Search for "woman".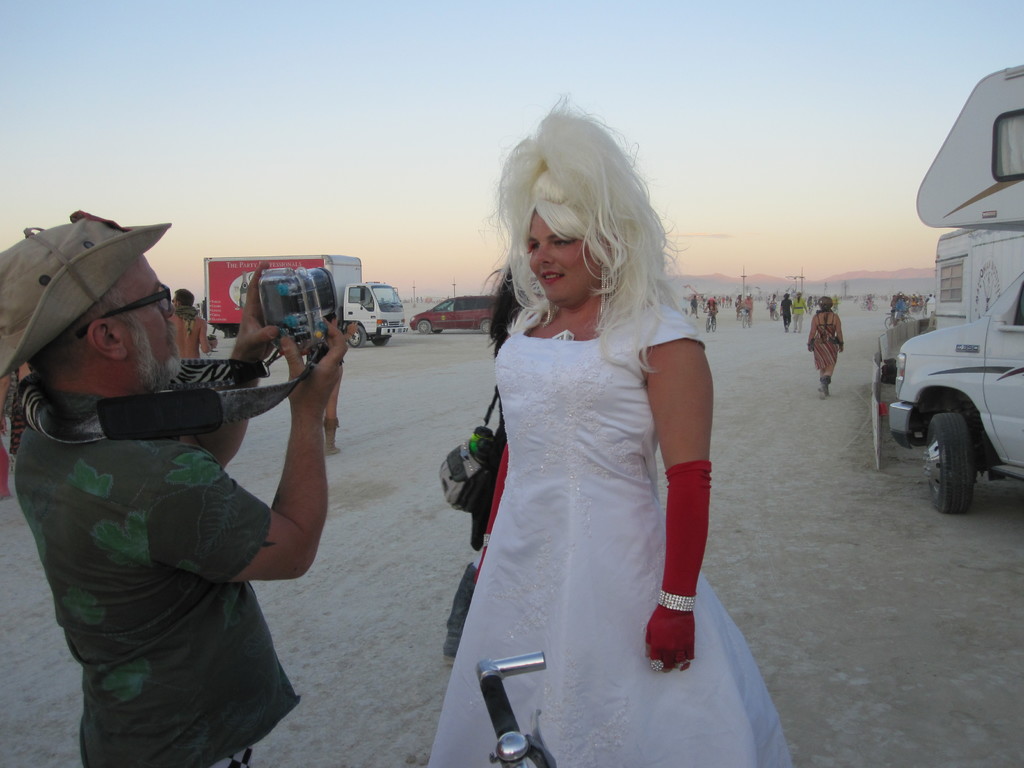
Found at box(805, 292, 842, 401).
